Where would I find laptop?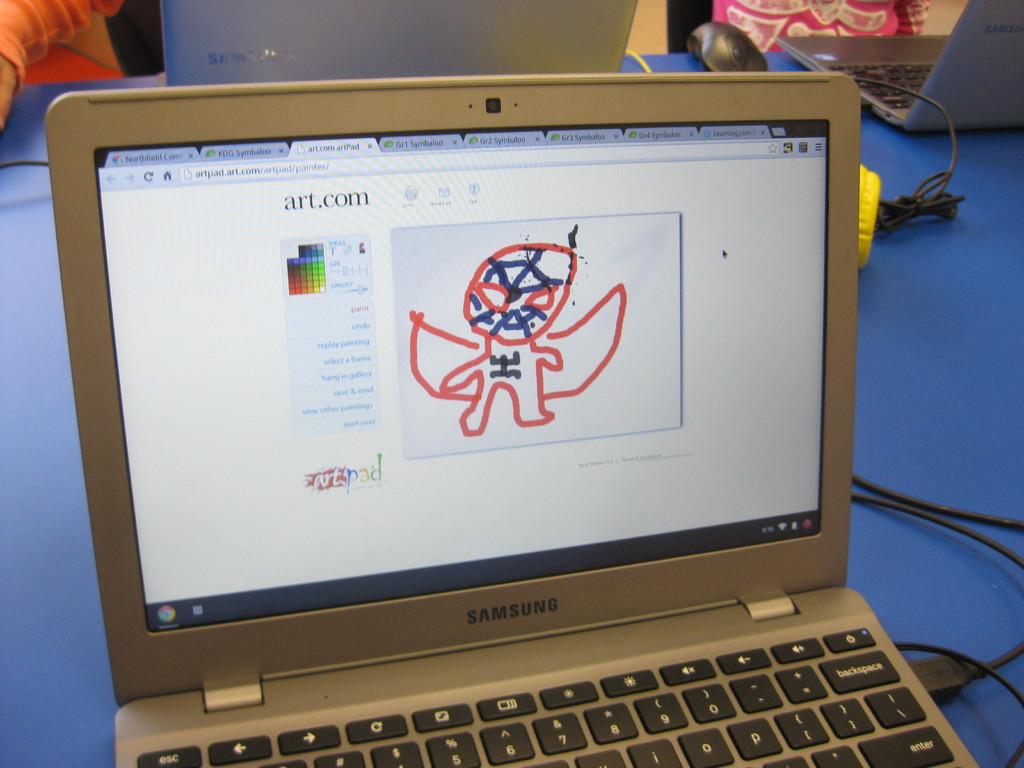
At <bbox>87, 71, 973, 767</bbox>.
